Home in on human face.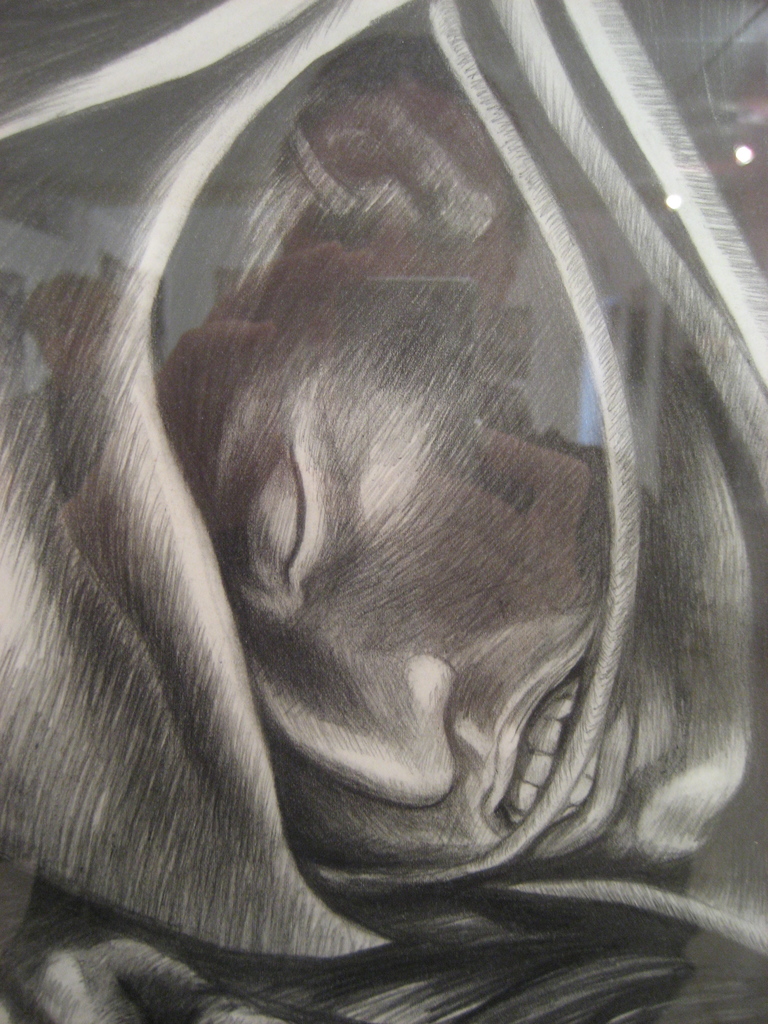
Homed in at select_region(294, 82, 516, 339).
